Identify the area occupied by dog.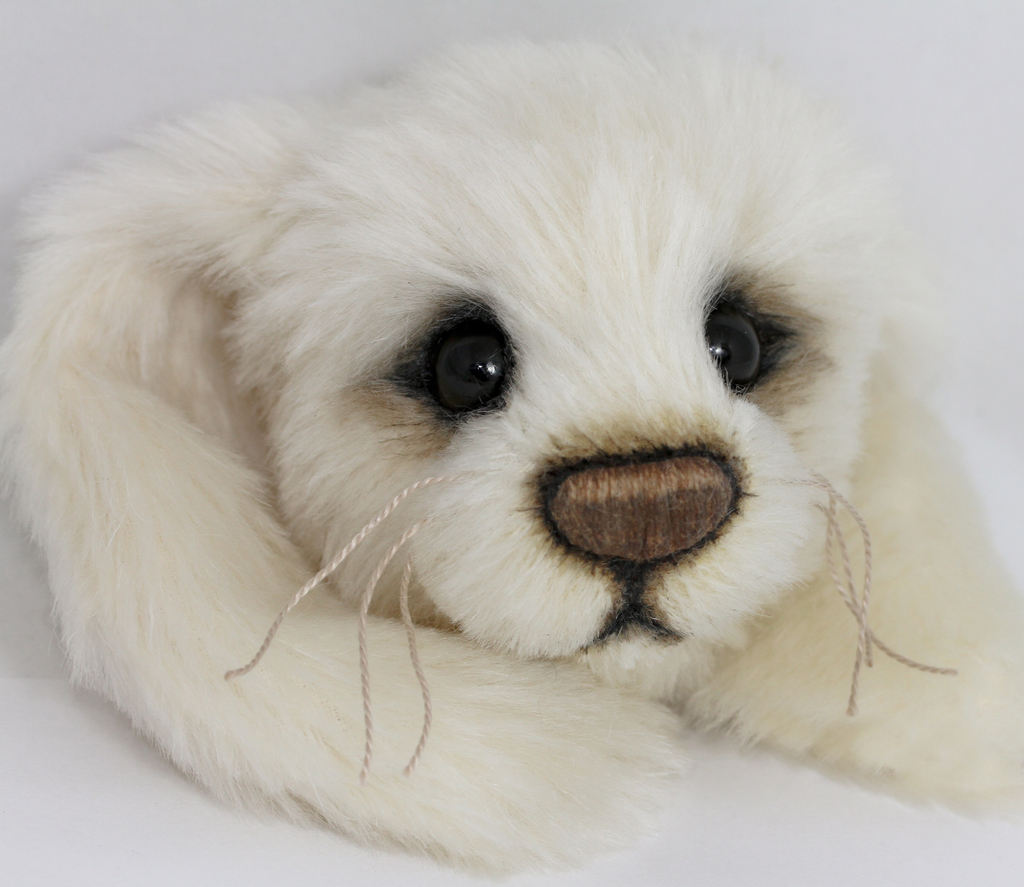
Area: 0,24,1023,872.
